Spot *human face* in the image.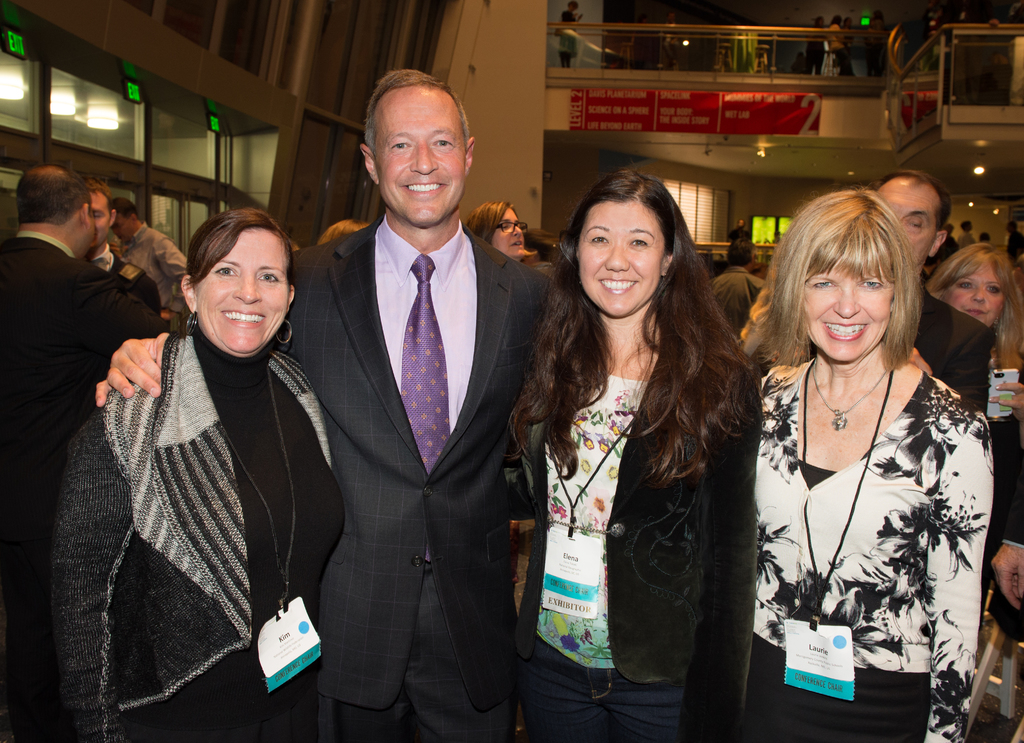
*human face* found at pyautogui.locateOnScreen(191, 229, 294, 362).
